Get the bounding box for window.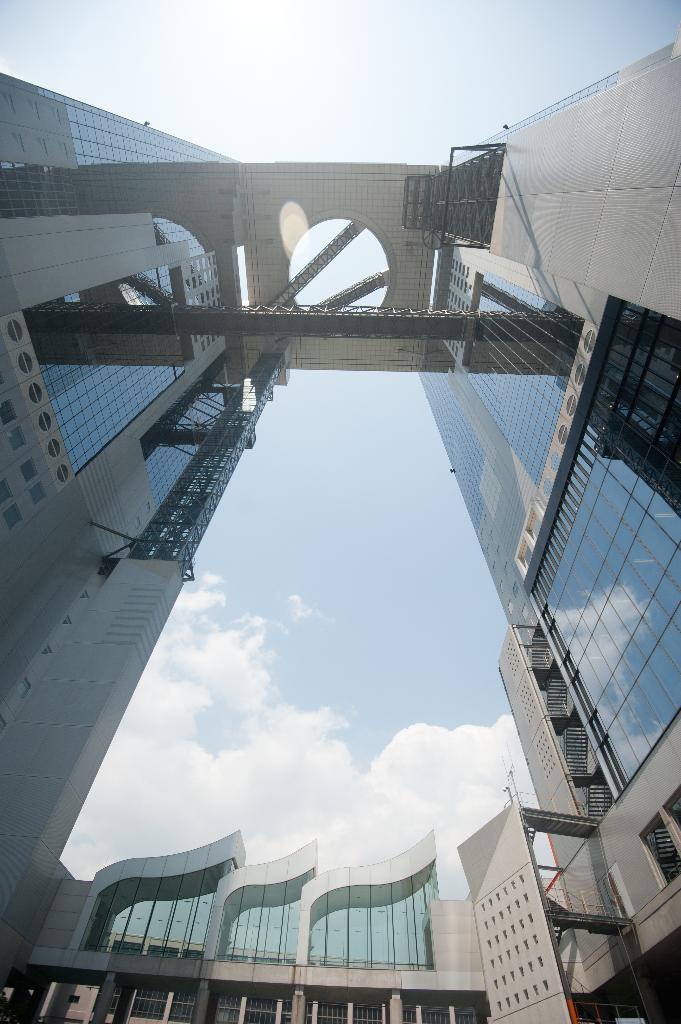
(left=641, top=807, right=680, bottom=882).
